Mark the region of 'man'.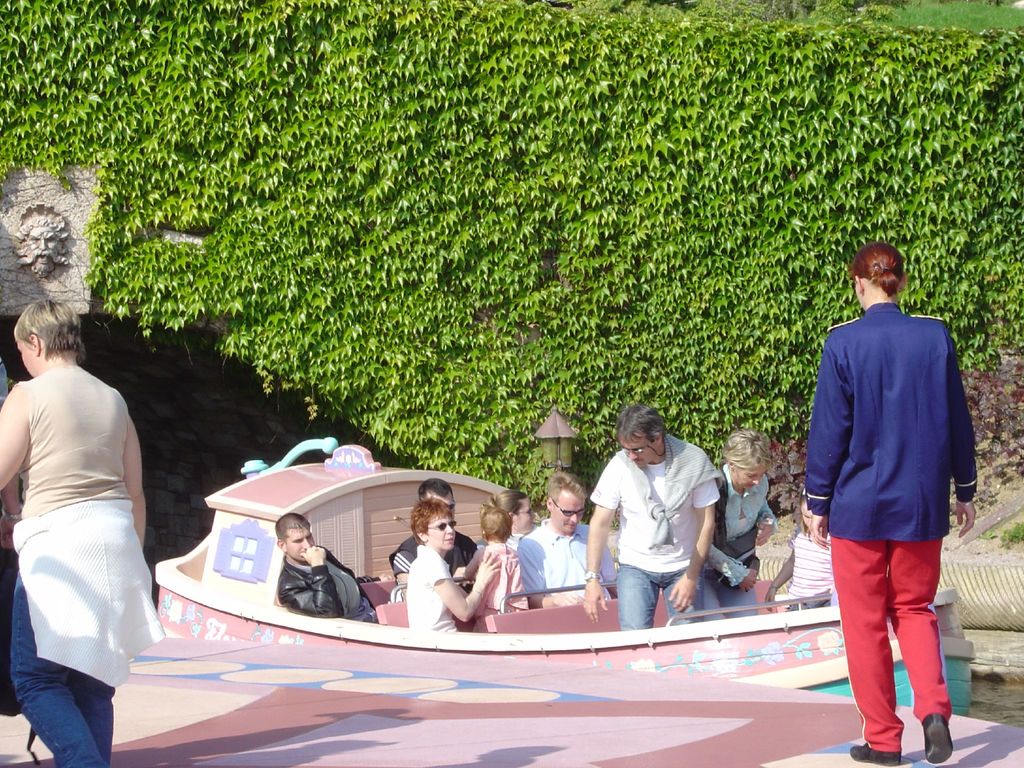
Region: bbox=(388, 479, 483, 603).
